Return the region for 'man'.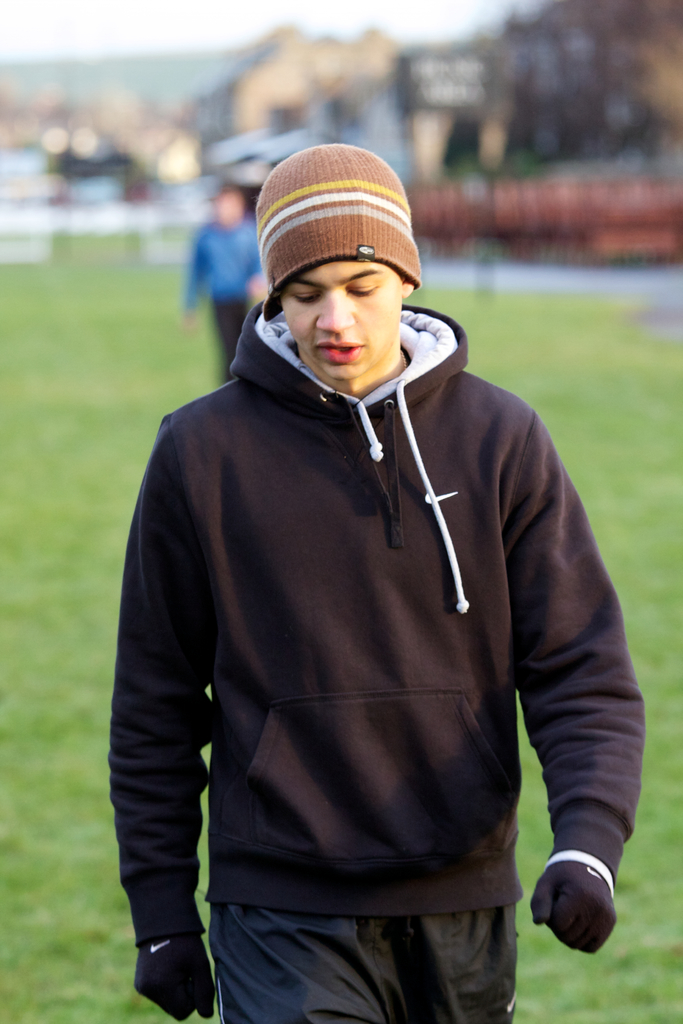
select_region(101, 135, 652, 1023).
